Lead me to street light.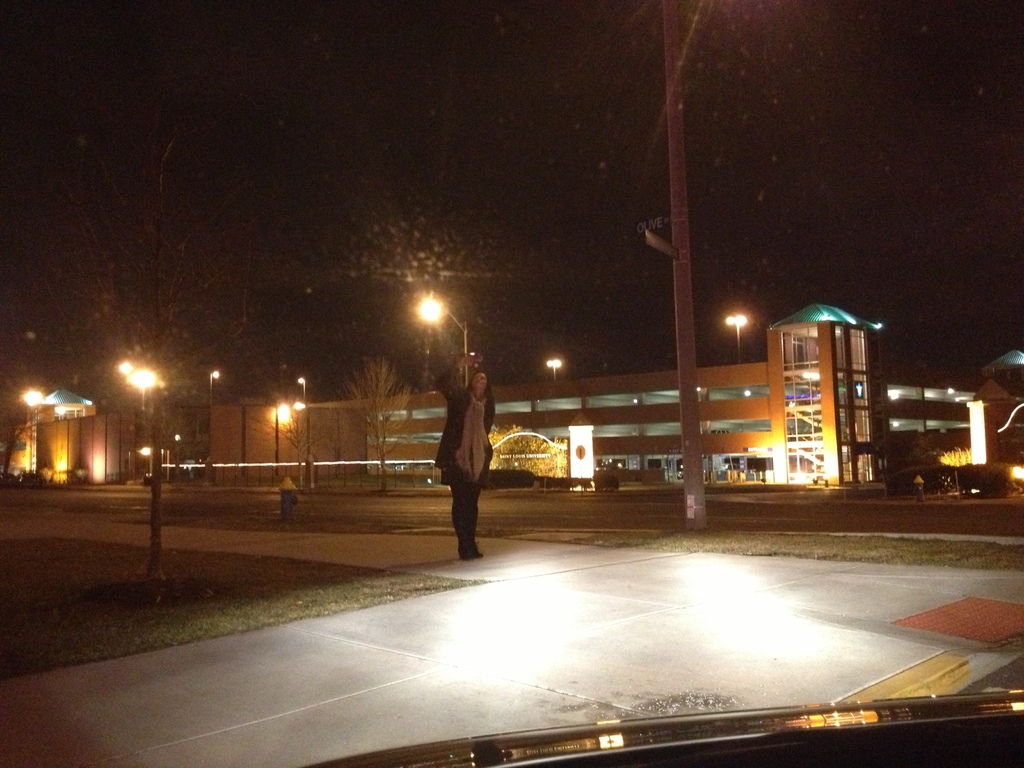
Lead to bbox=[206, 370, 220, 403].
